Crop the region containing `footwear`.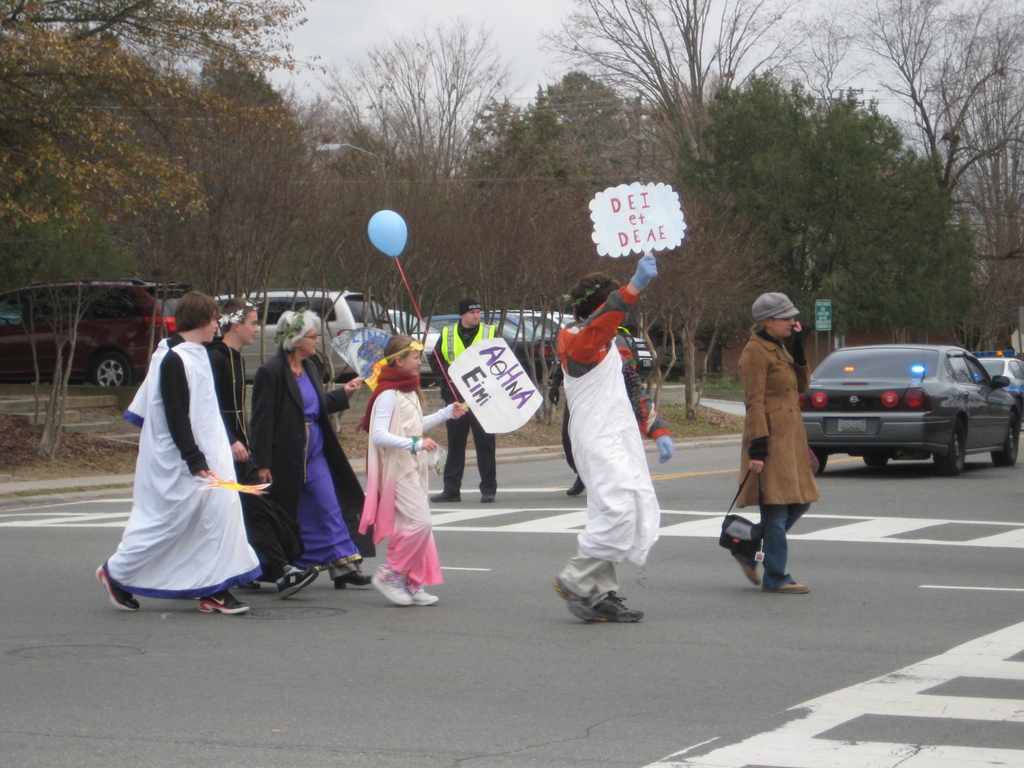
Crop region: [x1=93, y1=564, x2=137, y2=611].
